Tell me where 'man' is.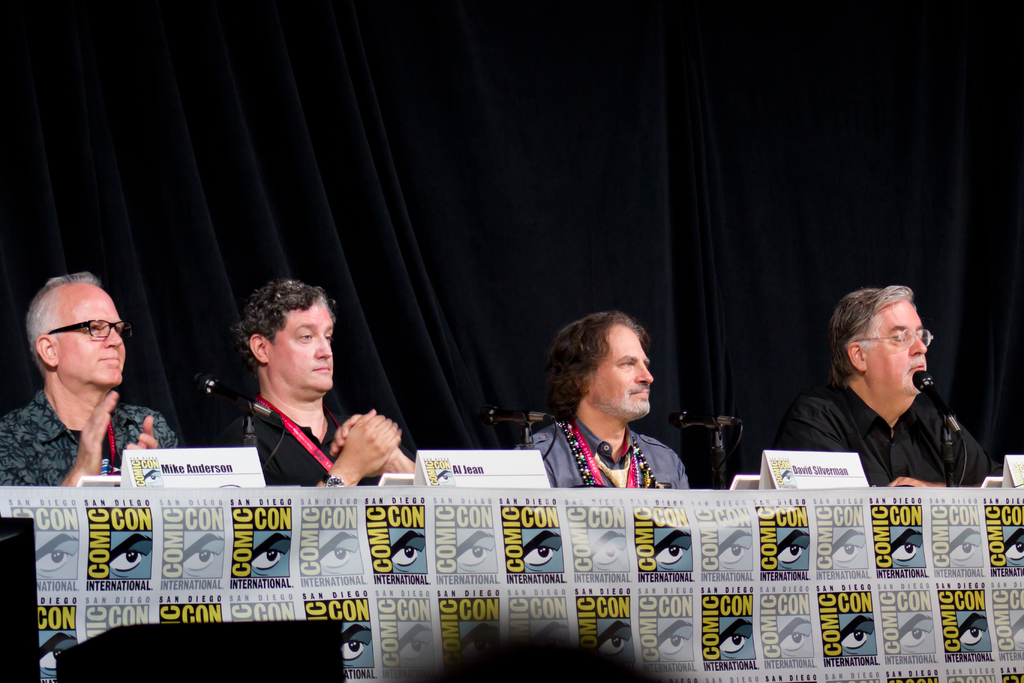
'man' is at BBox(762, 279, 1004, 490).
